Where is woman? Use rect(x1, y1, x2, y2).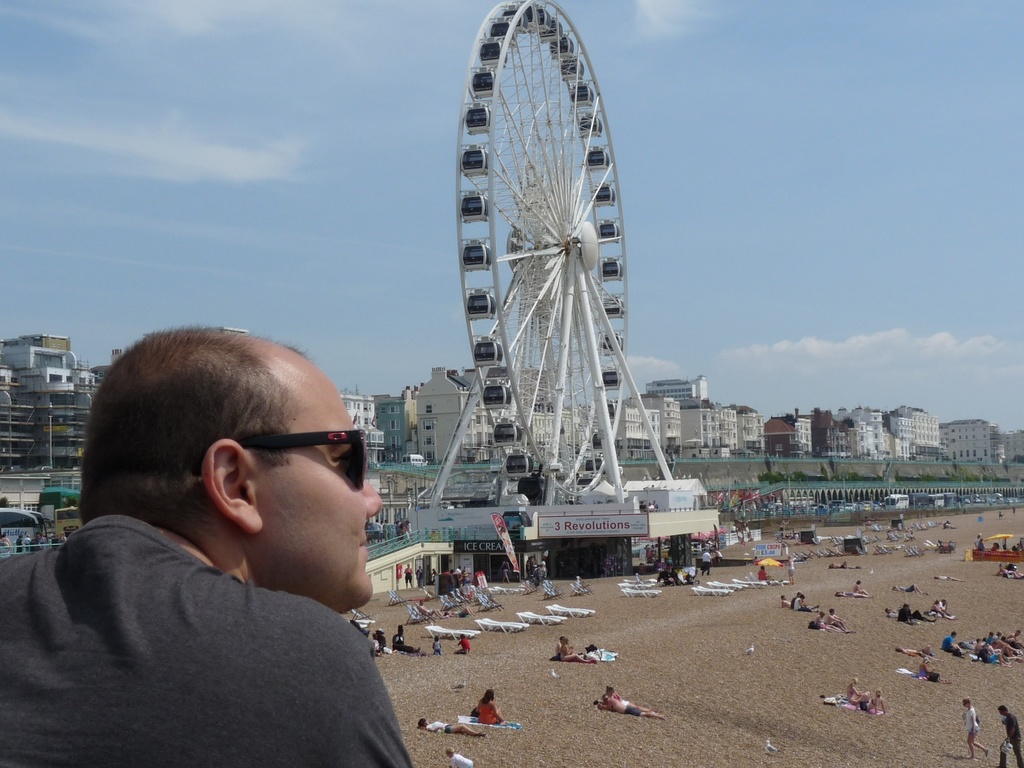
rect(840, 589, 874, 600).
